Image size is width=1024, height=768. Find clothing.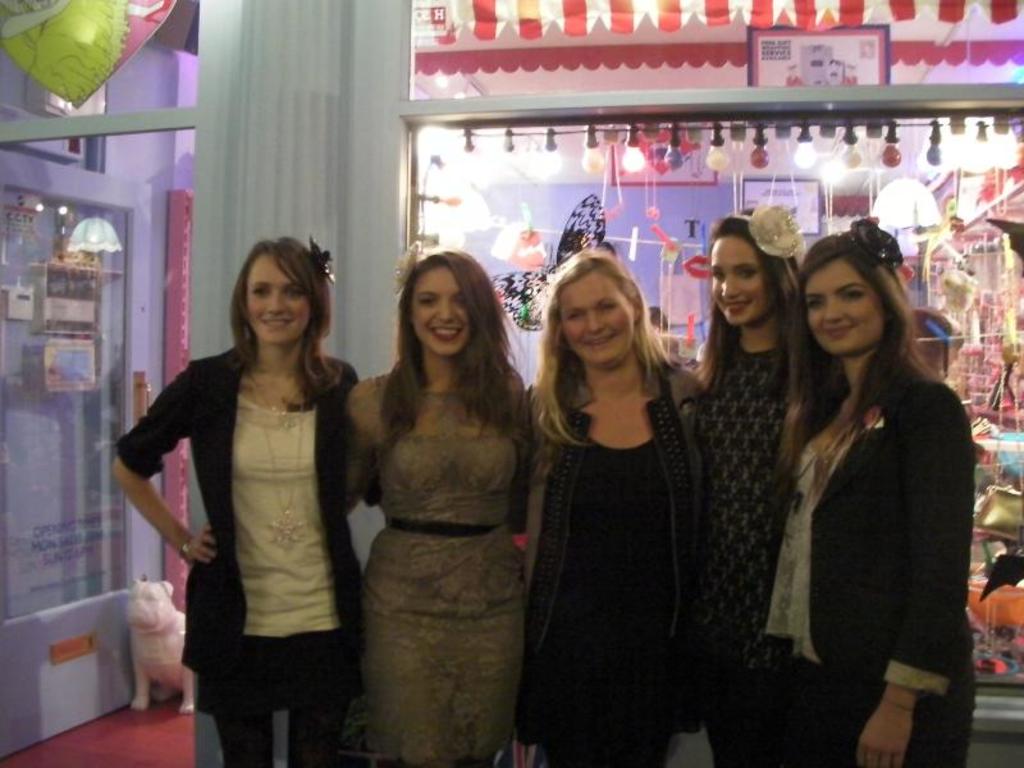
[left=340, top=370, right=530, bottom=767].
